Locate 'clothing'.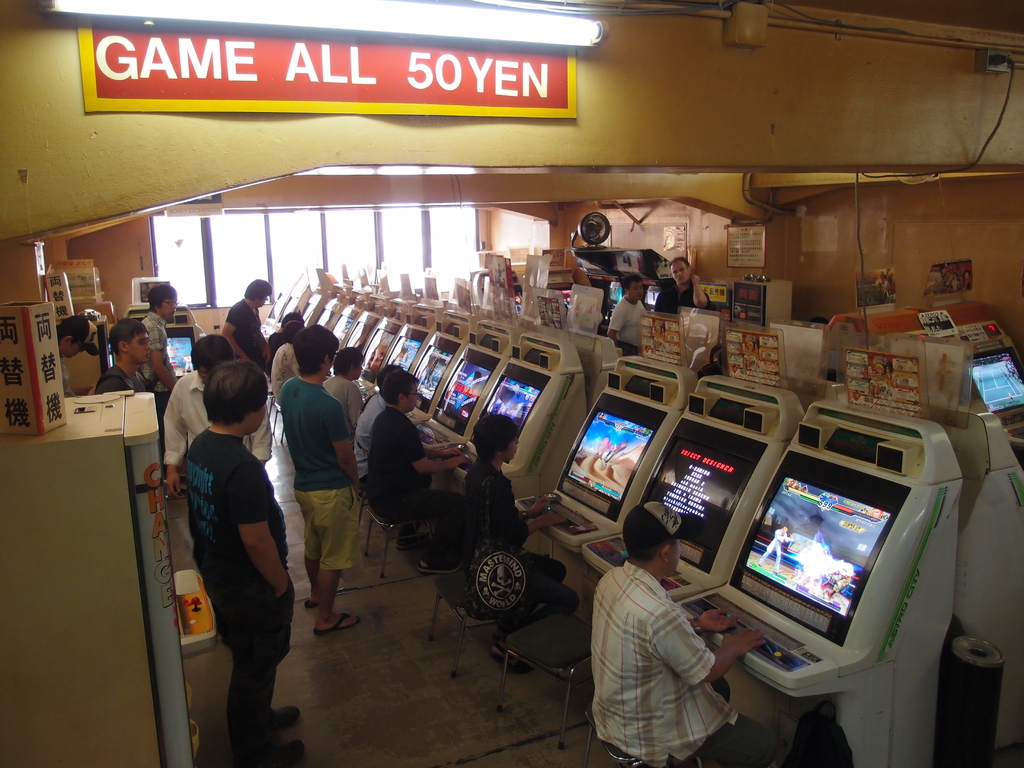
Bounding box: (x1=275, y1=381, x2=356, y2=575).
